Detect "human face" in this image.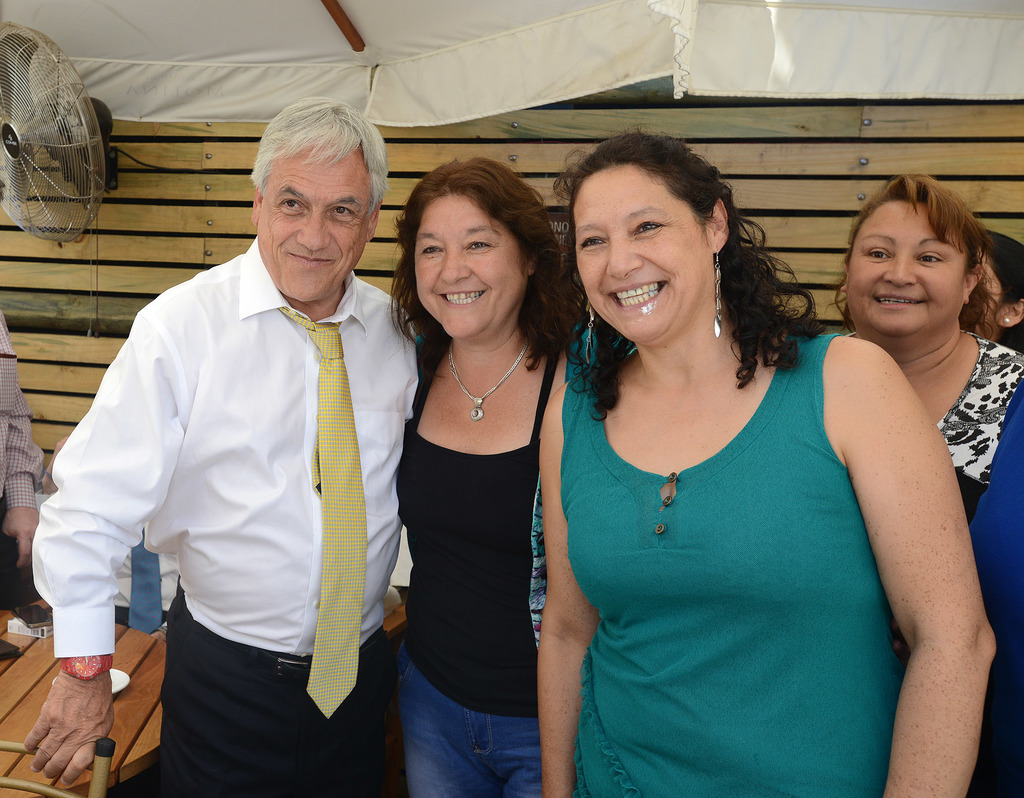
Detection: [256, 146, 372, 305].
